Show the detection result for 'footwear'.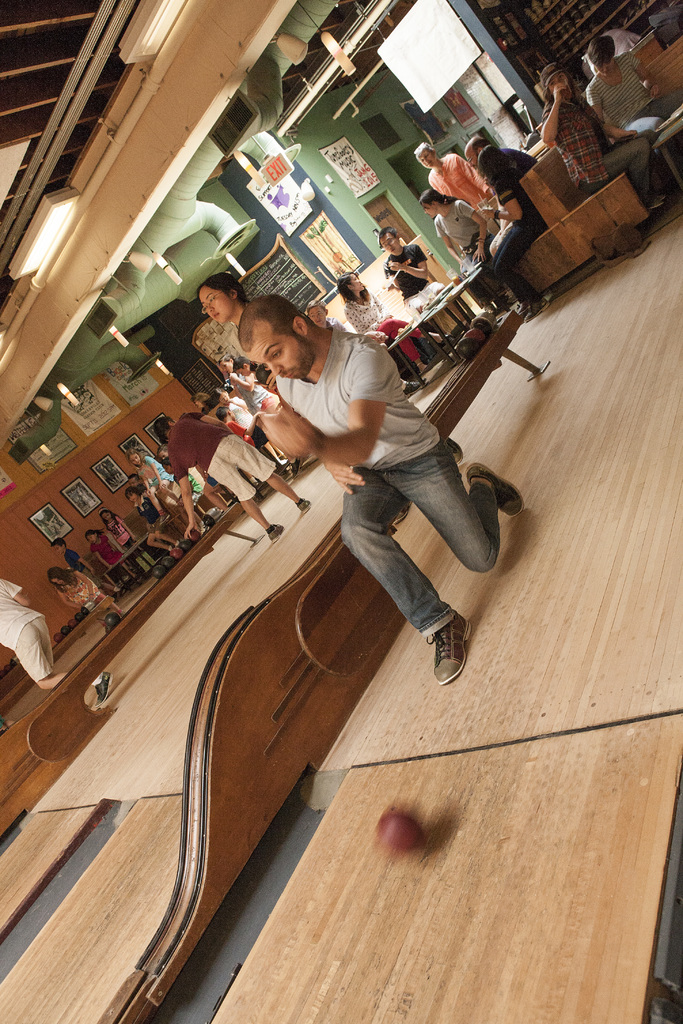
{"x1": 297, "y1": 499, "x2": 311, "y2": 515}.
